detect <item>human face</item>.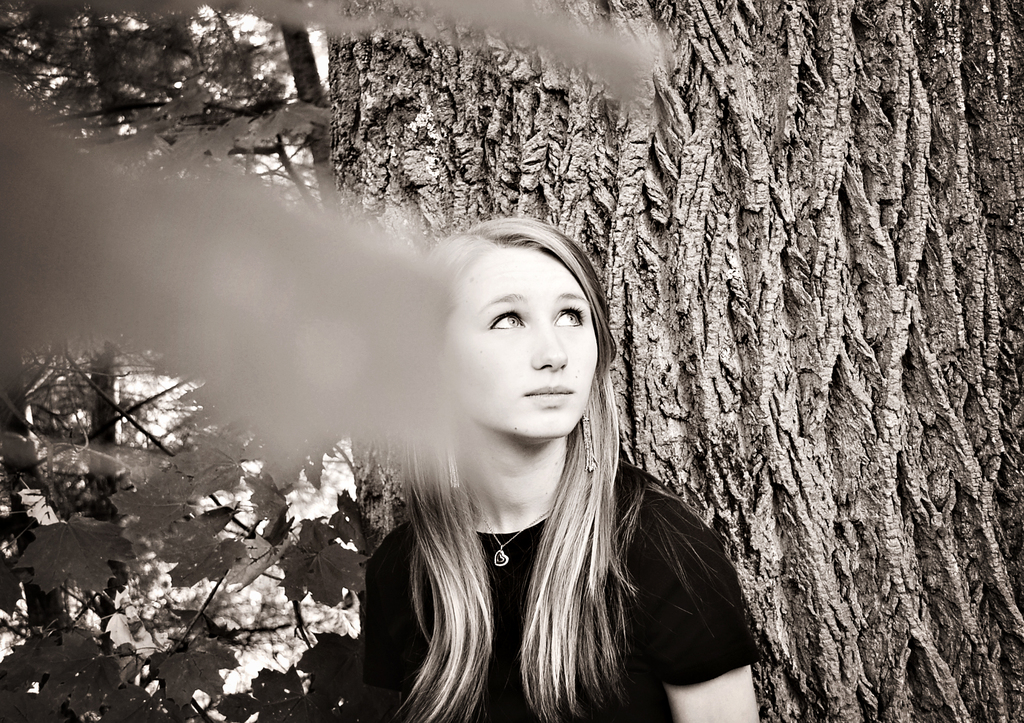
Detected at (446,257,600,440).
